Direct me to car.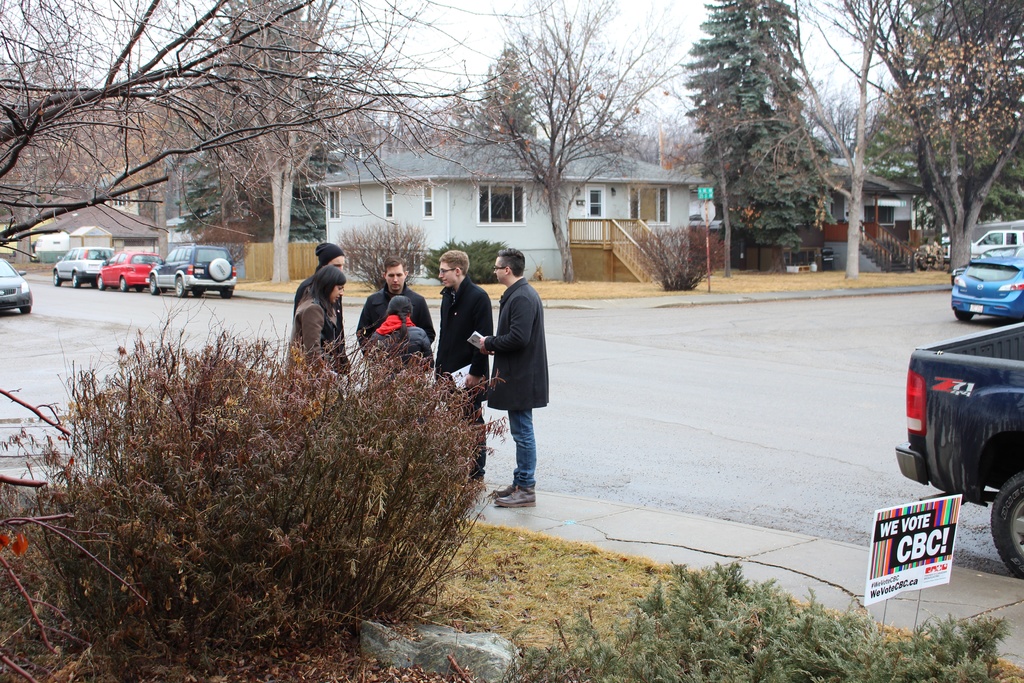
Direction: (left=52, top=243, right=113, bottom=284).
